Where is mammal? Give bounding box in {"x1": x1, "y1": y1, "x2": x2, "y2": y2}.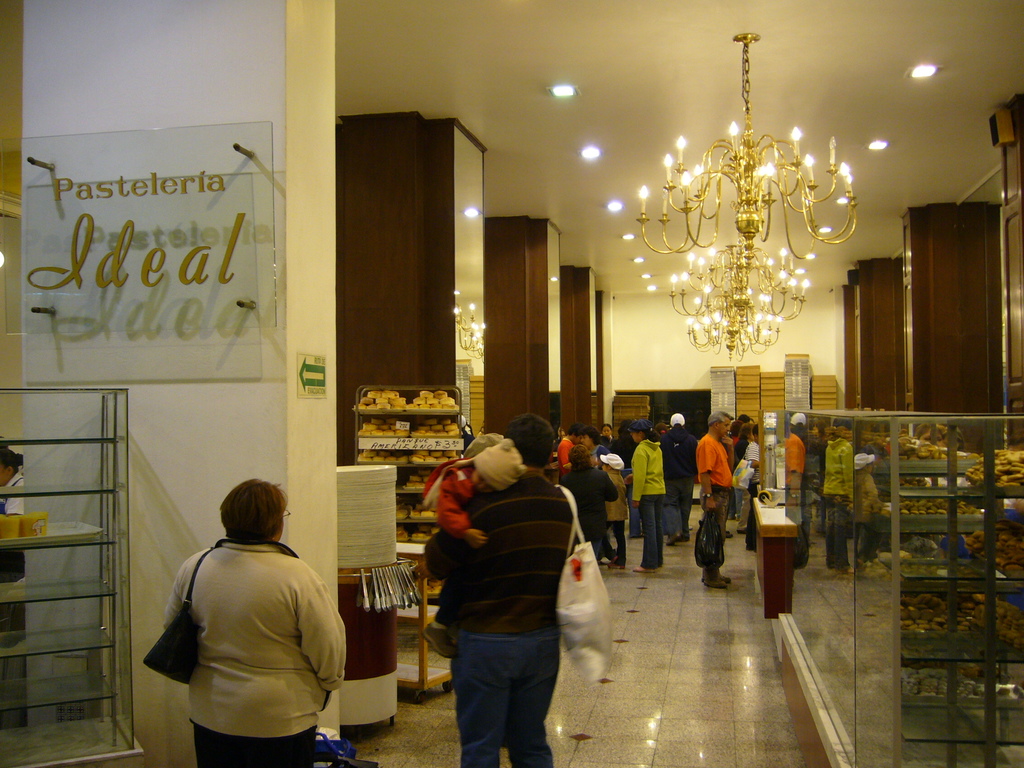
{"x1": 694, "y1": 408, "x2": 735, "y2": 591}.
